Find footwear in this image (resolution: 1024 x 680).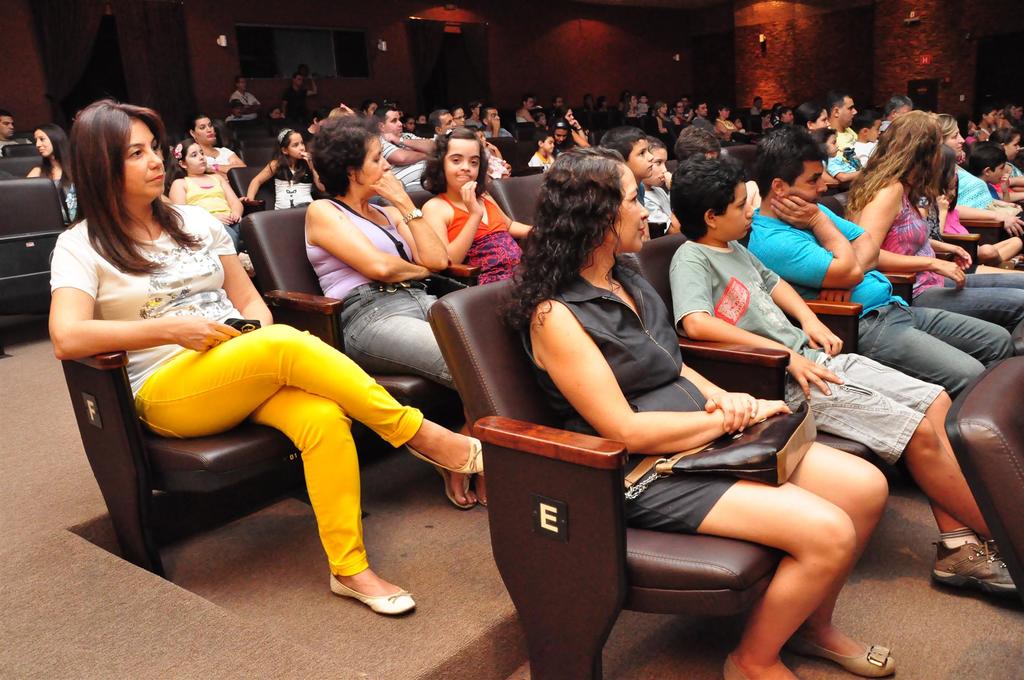
BBox(719, 654, 749, 679).
